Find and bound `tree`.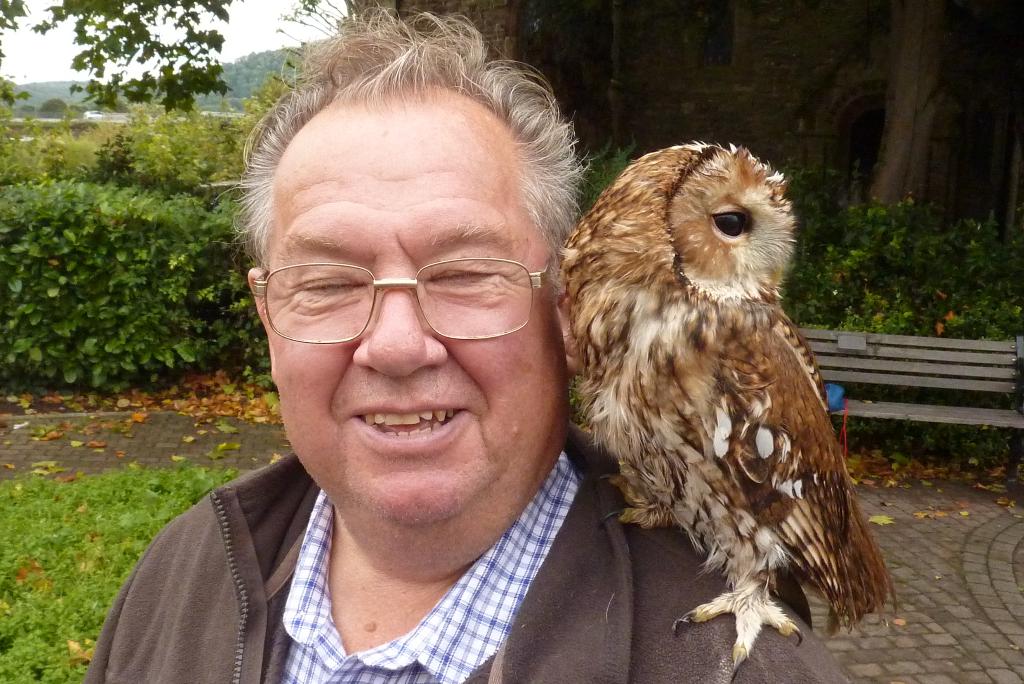
Bound: locate(0, 0, 246, 116).
